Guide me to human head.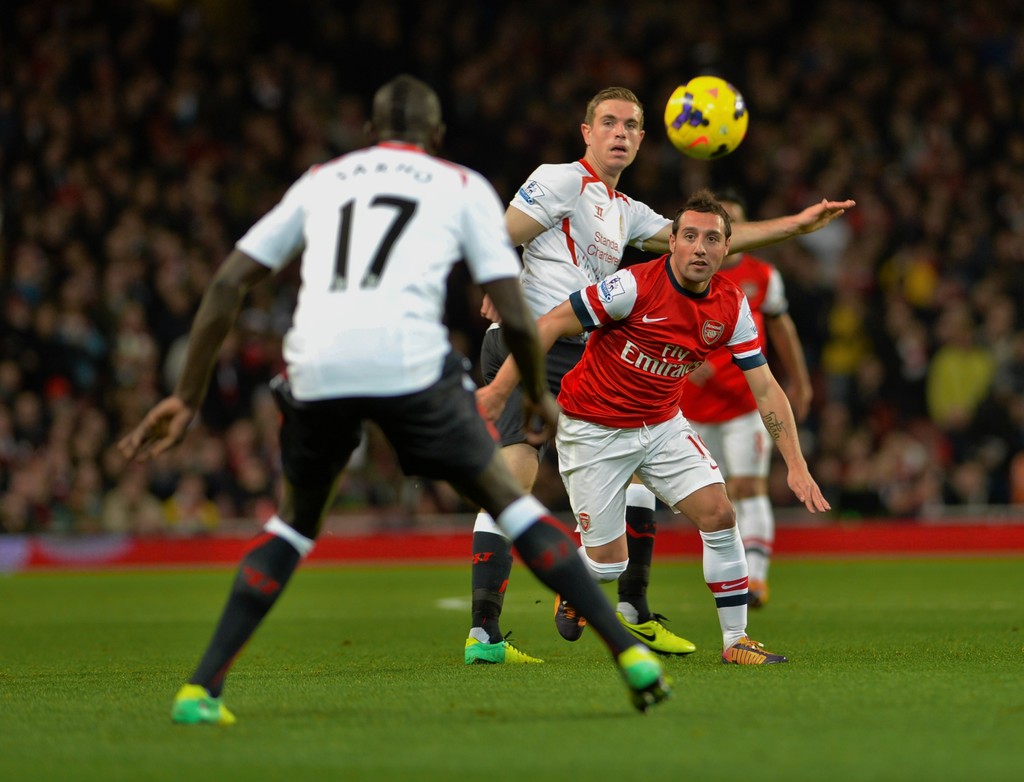
Guidance: left=660, top=183, right=732, bottom=276.
